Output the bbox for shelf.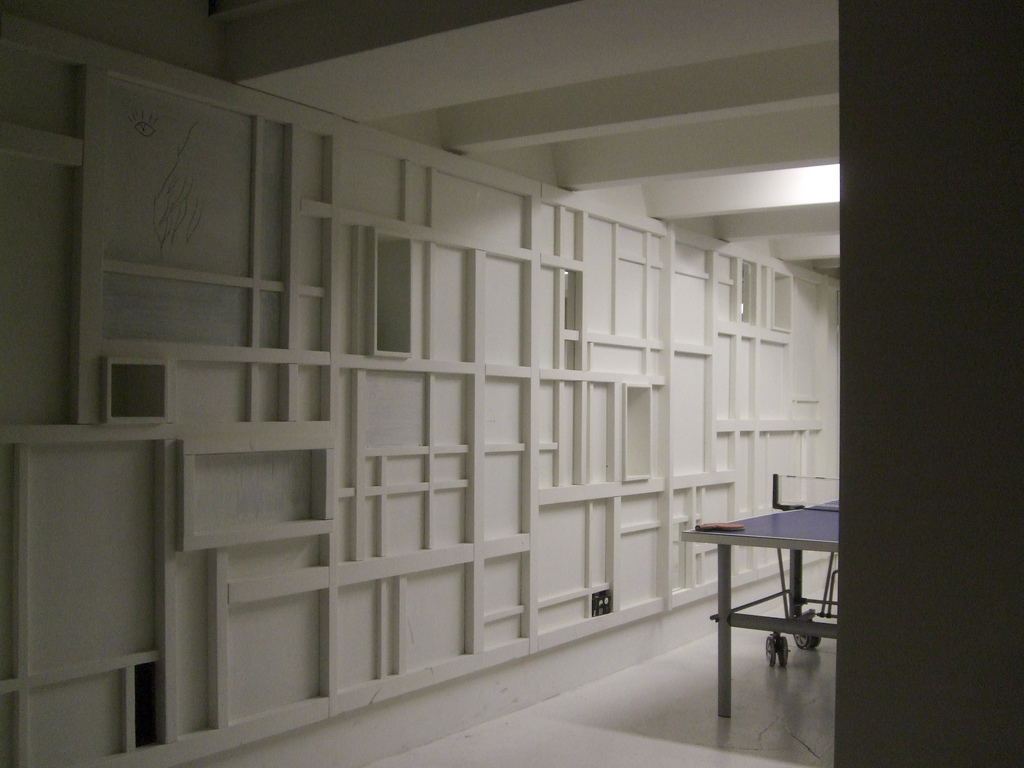
(x1=314, y1=370, x2=488, y2=570).
